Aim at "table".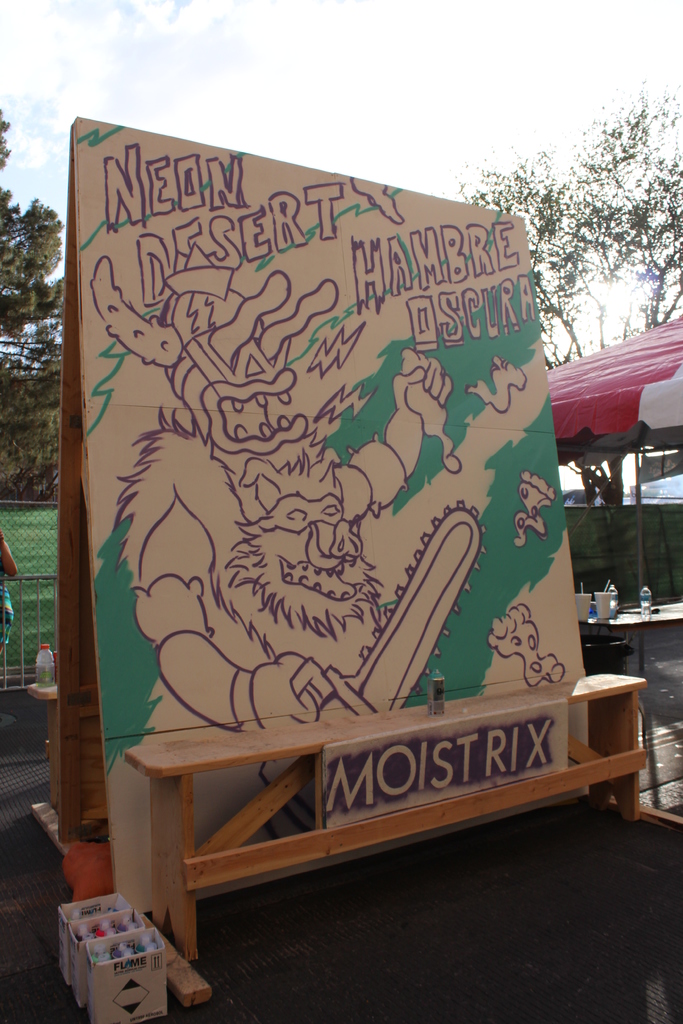
Aimed at left=598, top=577, right=682, bottom=823.
